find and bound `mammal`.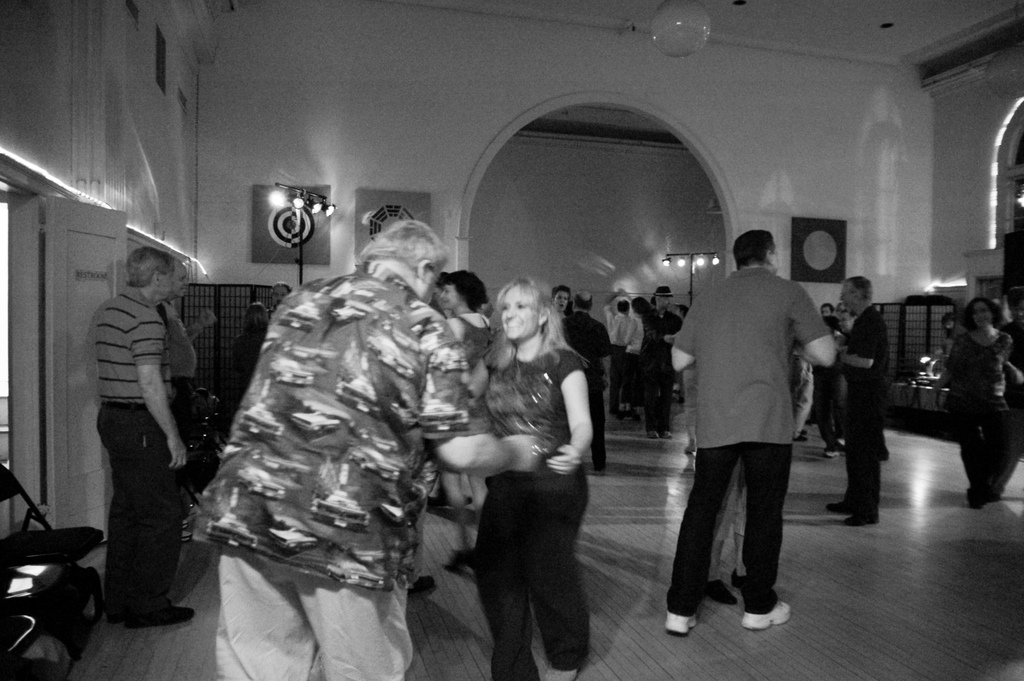
Bound: pyautogui.locateOnScreen(826, 279, 886, 523).
